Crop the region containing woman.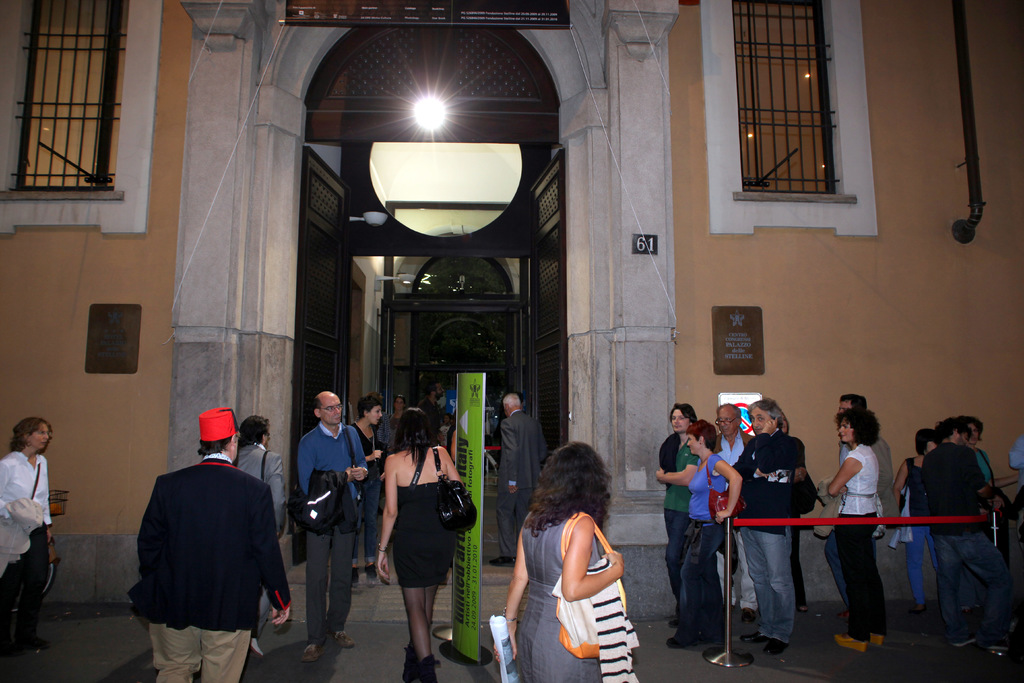
Crop region: 666 419 740 653.
